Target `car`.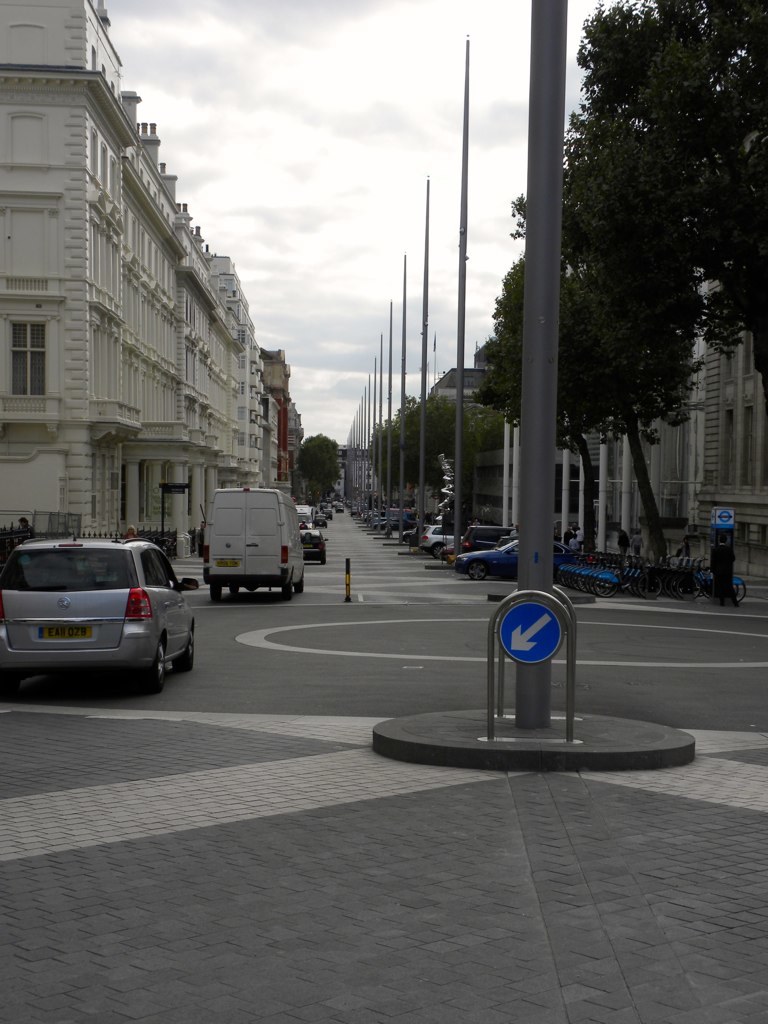
Target region: locate(460, 527, 516, 553).
